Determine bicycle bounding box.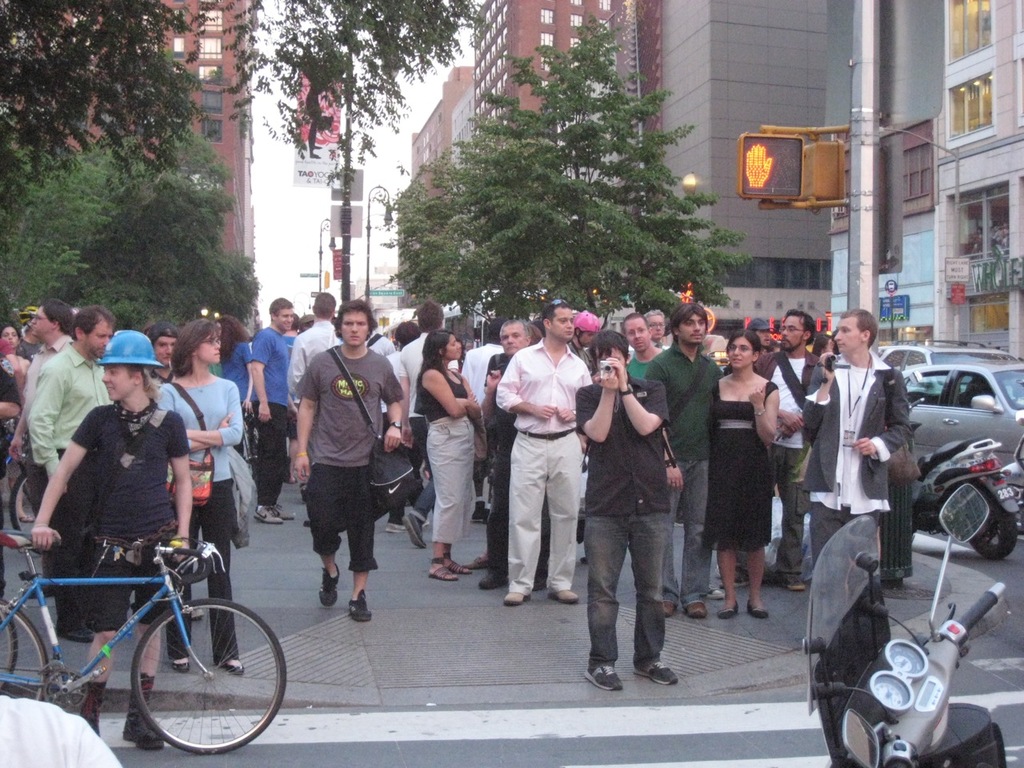
Determined: pyautogui.locateOnScreen(0, 534, 288, 762).
